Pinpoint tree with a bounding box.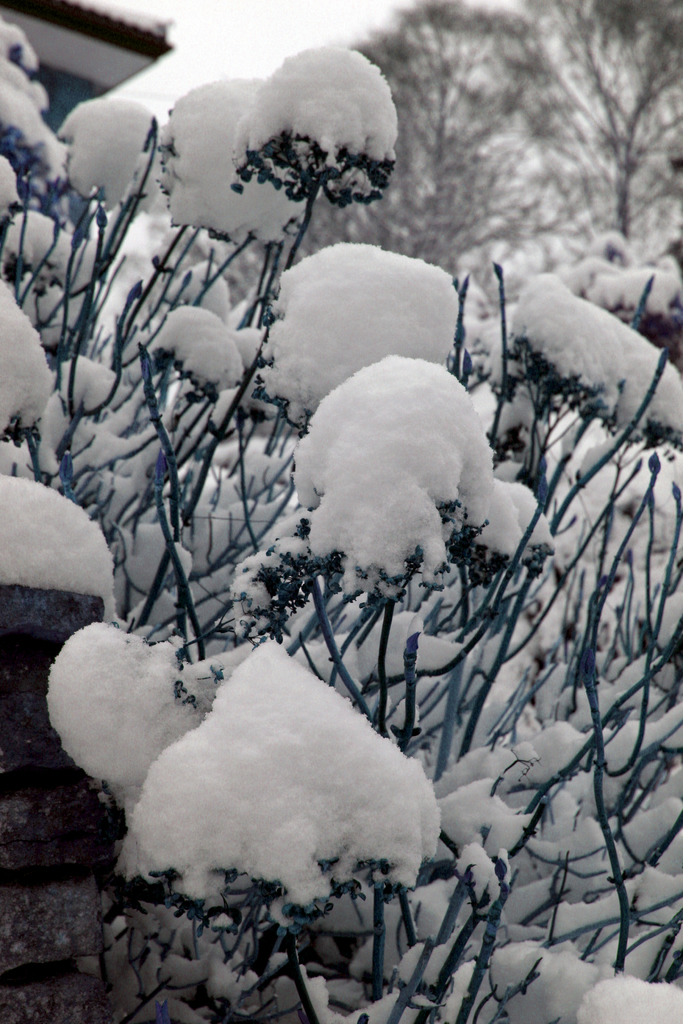
(258,0,582,285).
